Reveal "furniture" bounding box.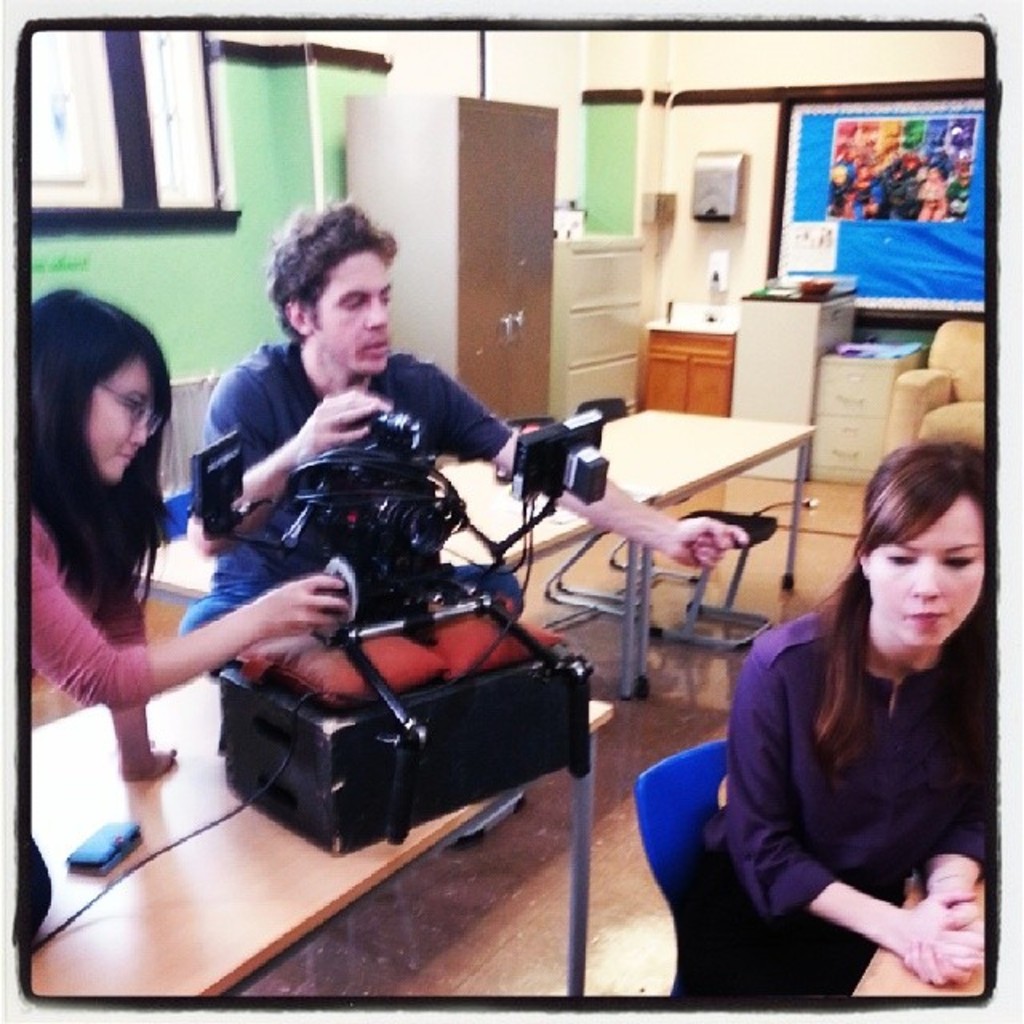
Revealed: box(731, 294, 861, 478).
